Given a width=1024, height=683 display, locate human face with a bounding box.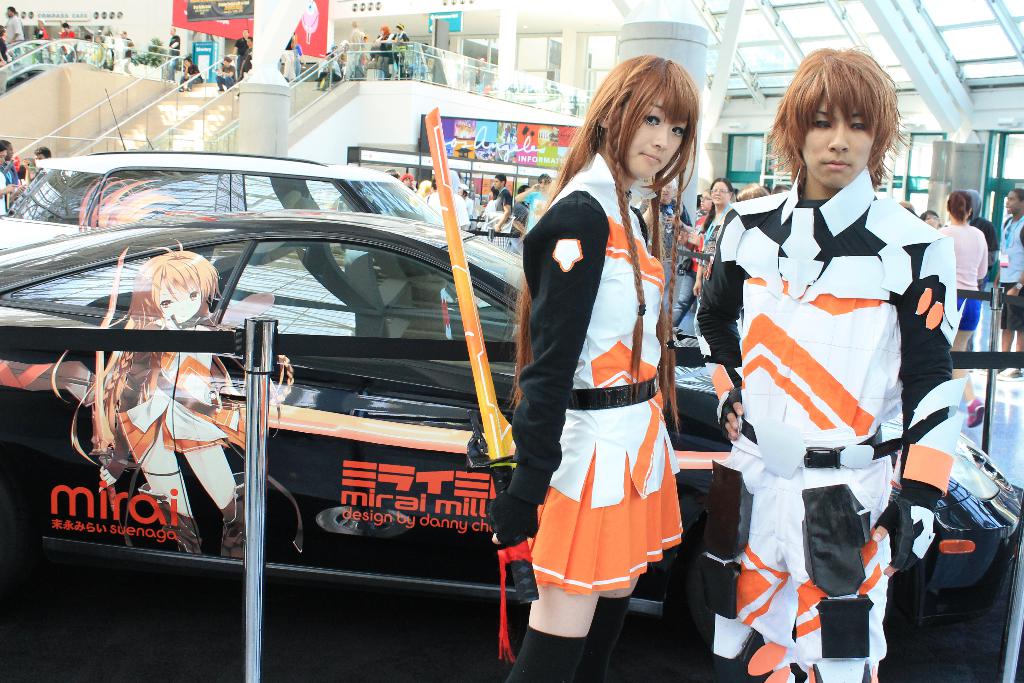
Located: box=[804, 95, 877, 188].
